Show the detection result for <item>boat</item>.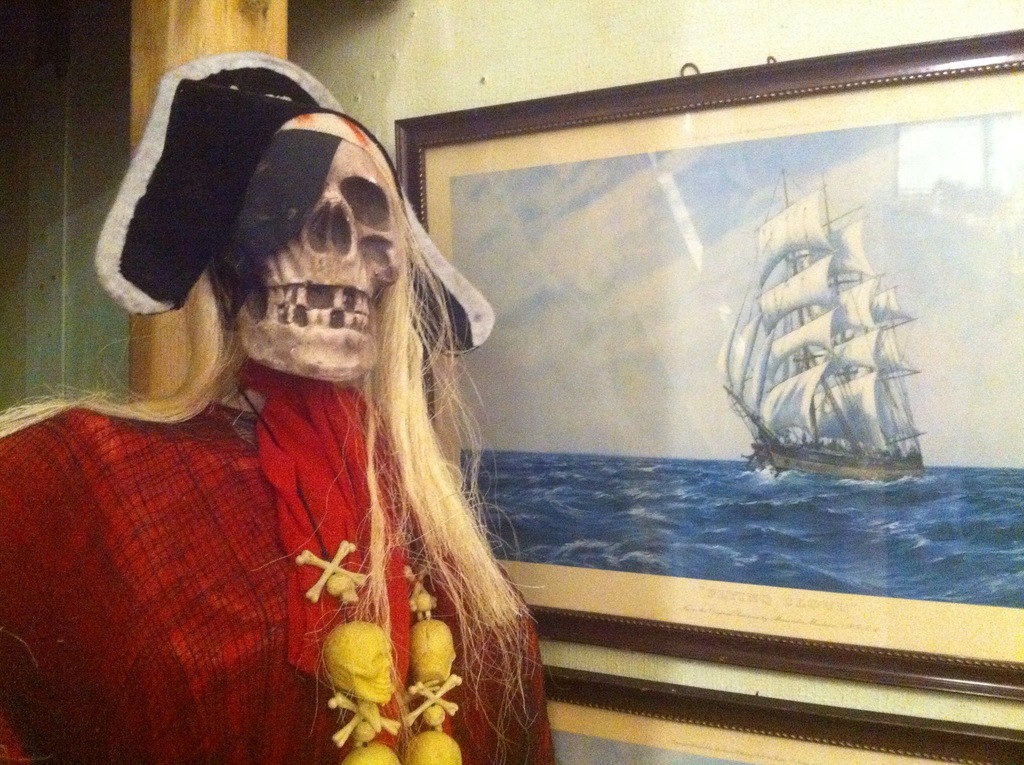
[left=709, top=184, right=968, bottom=486].
